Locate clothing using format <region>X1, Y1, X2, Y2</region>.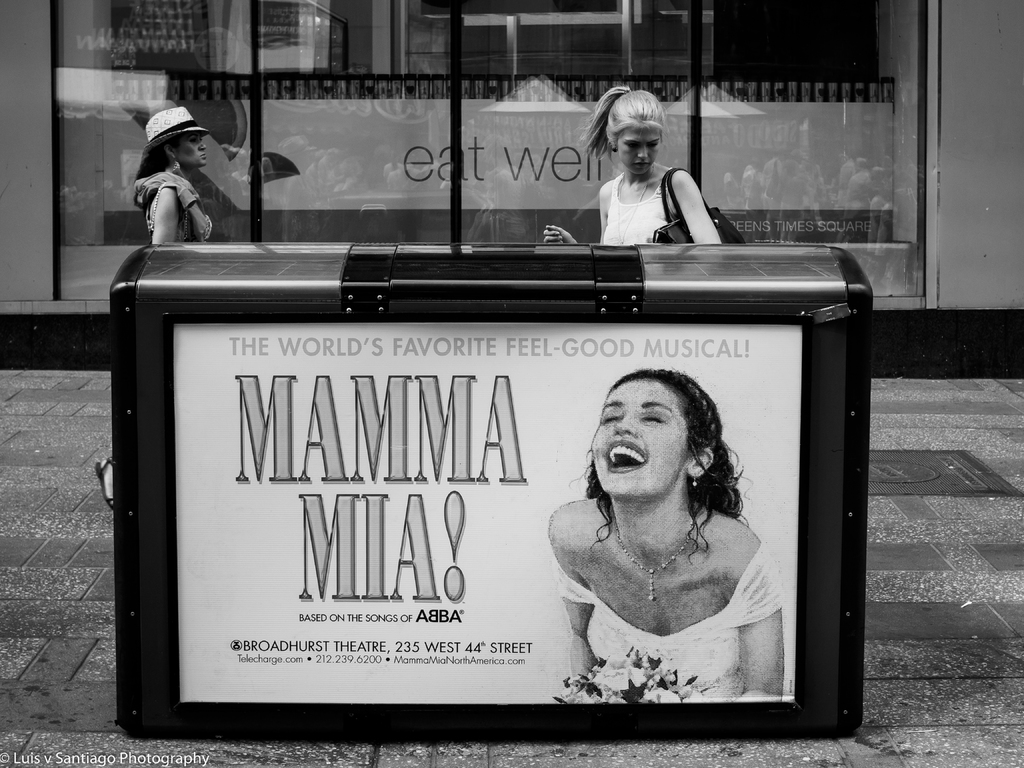
<region>141, 170, 208, 239</region>.
